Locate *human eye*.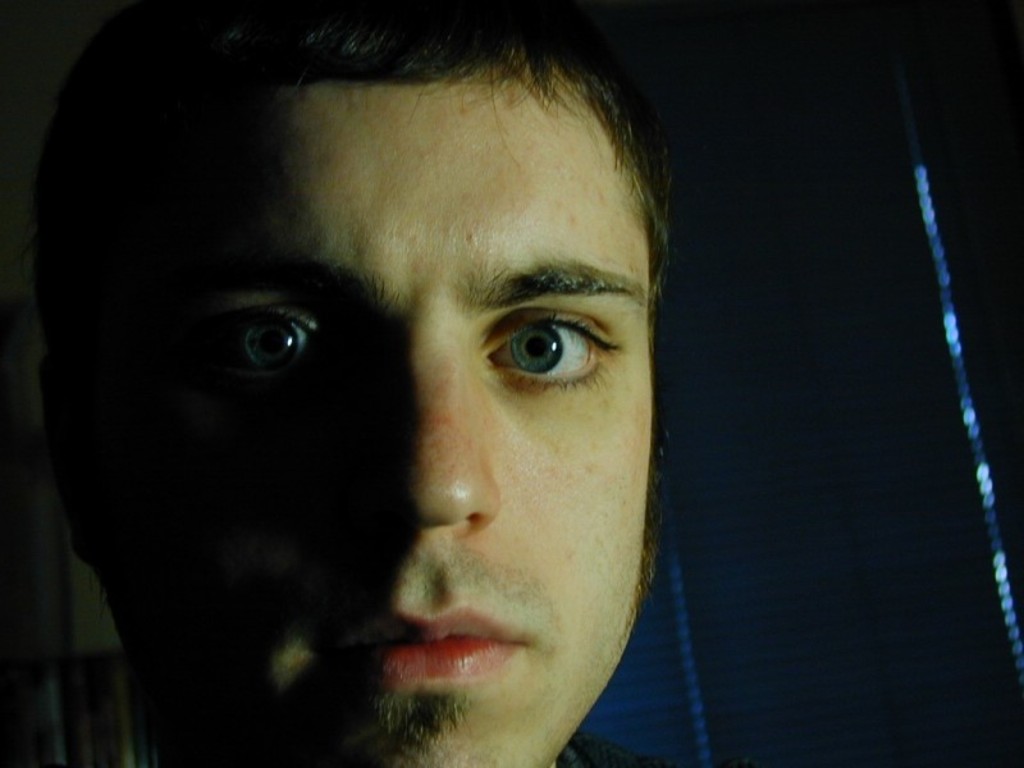
Bounding box: <box>177,300,349,387</box>.
